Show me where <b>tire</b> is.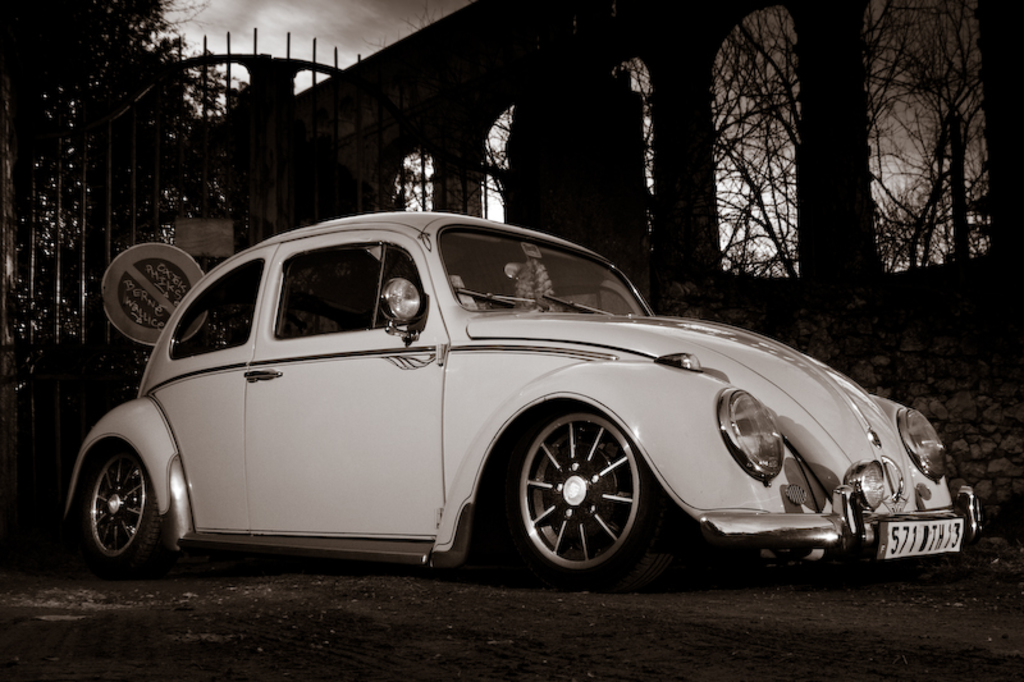
<b>tire</b> is at [left=488, top=390, right=677, bottom=603].
